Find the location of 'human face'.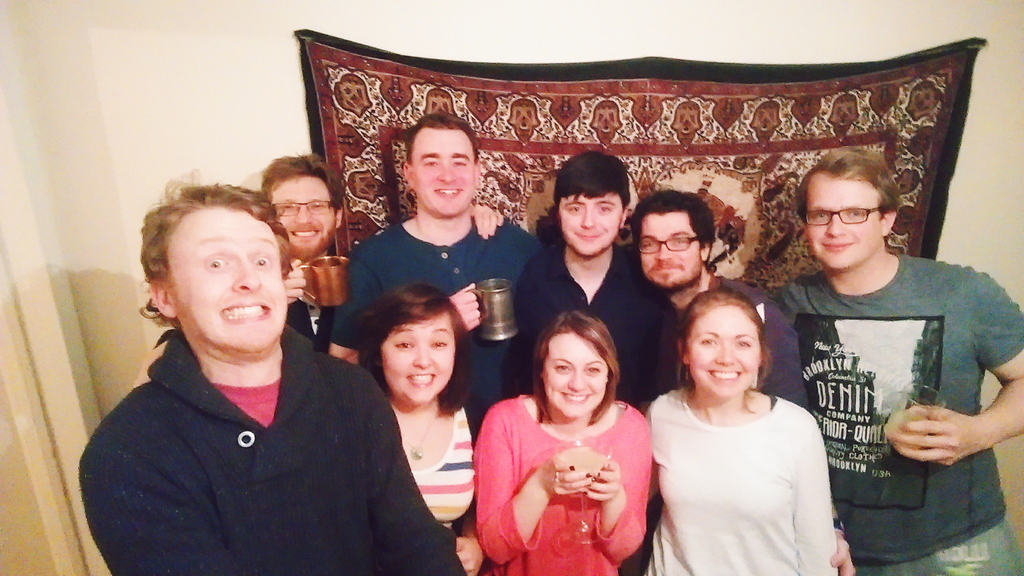
Location: (left=407, top=123, right=479, bottom=224).
